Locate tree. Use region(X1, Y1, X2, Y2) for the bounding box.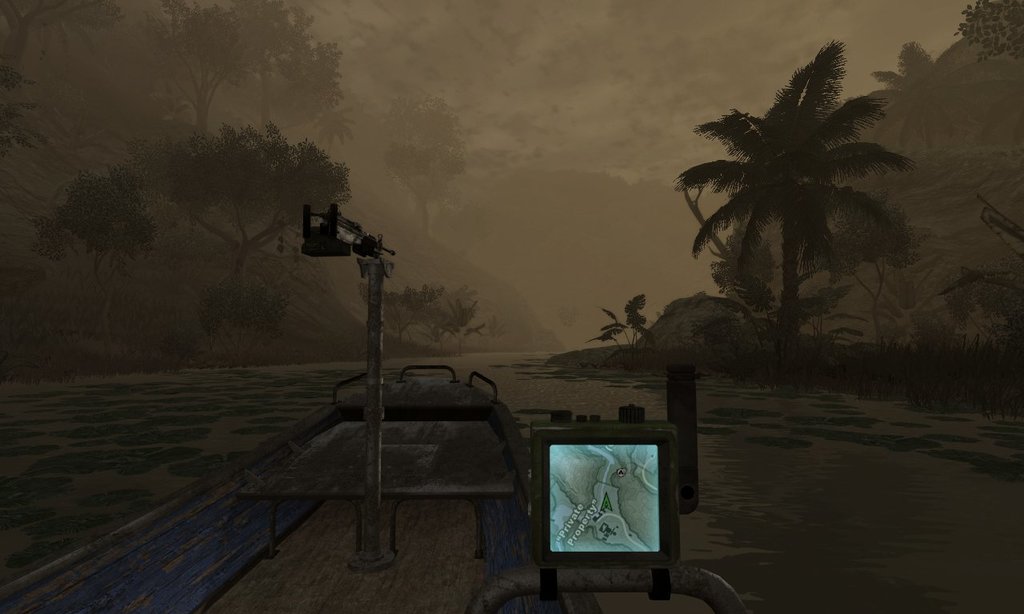
region(862, 42, 1004, 155).
